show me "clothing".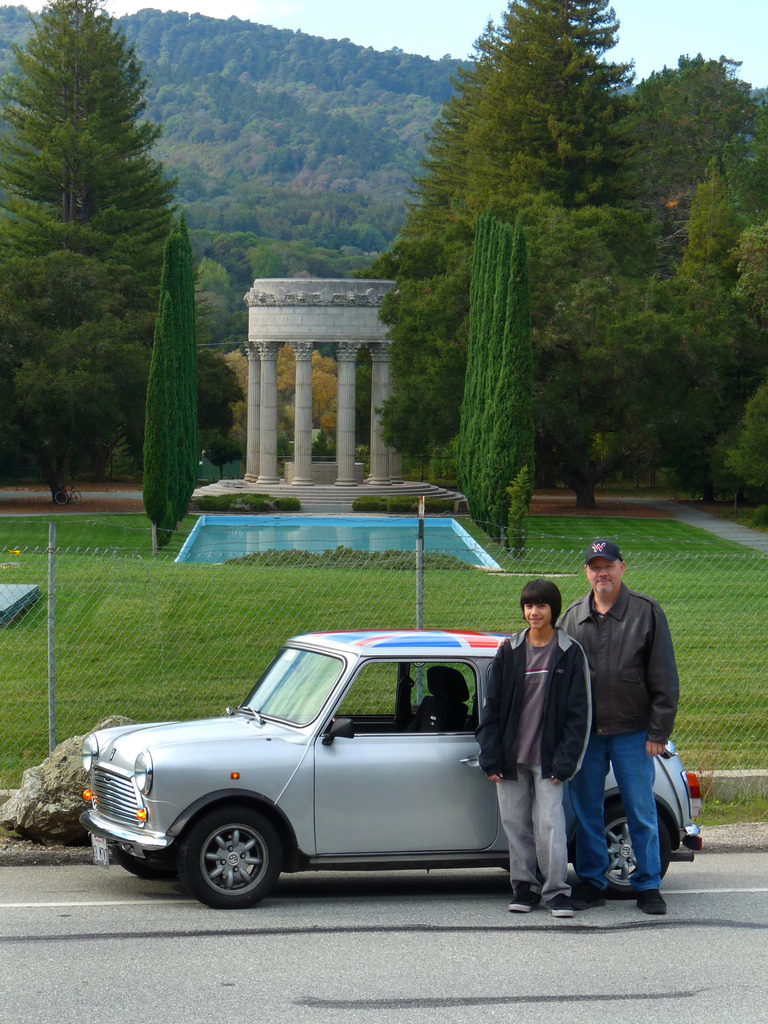
"clothing" is here: [551,547,689,902].
